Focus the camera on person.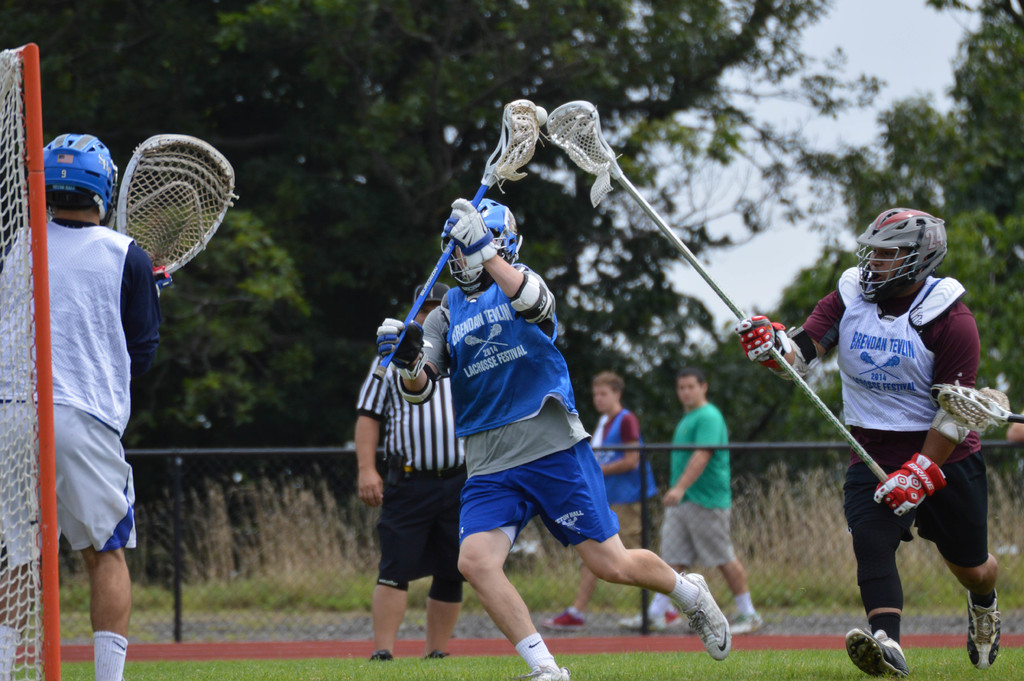
Focus region: 739,203,1007,678.
